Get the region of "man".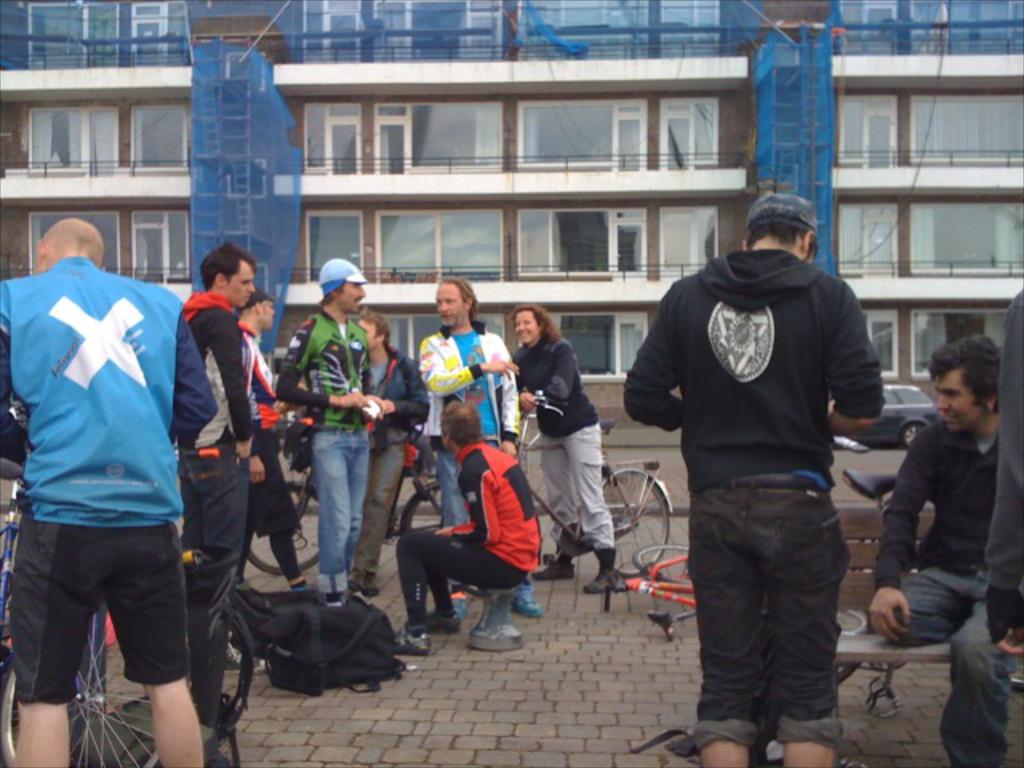
854 341 1006 766.
